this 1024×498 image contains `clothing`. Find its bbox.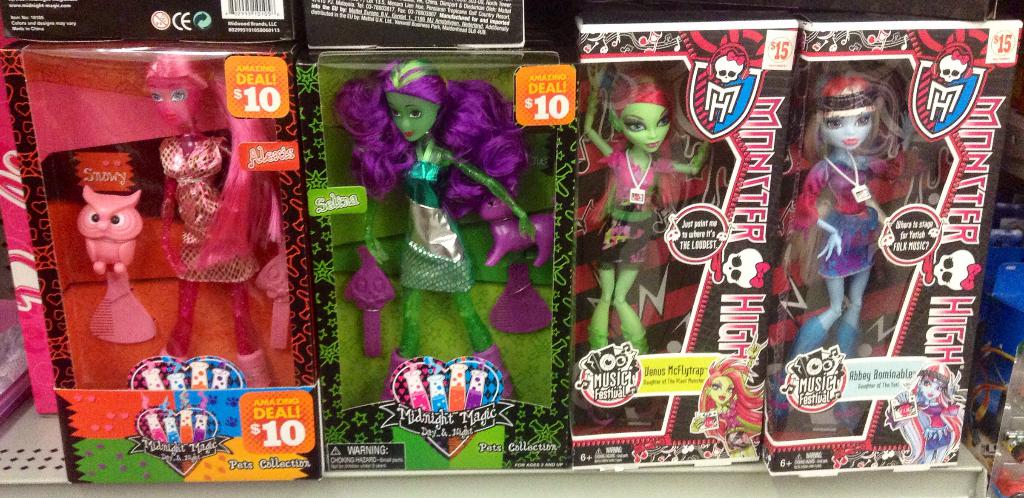
<region>788, 158, 912, 278</region>.
